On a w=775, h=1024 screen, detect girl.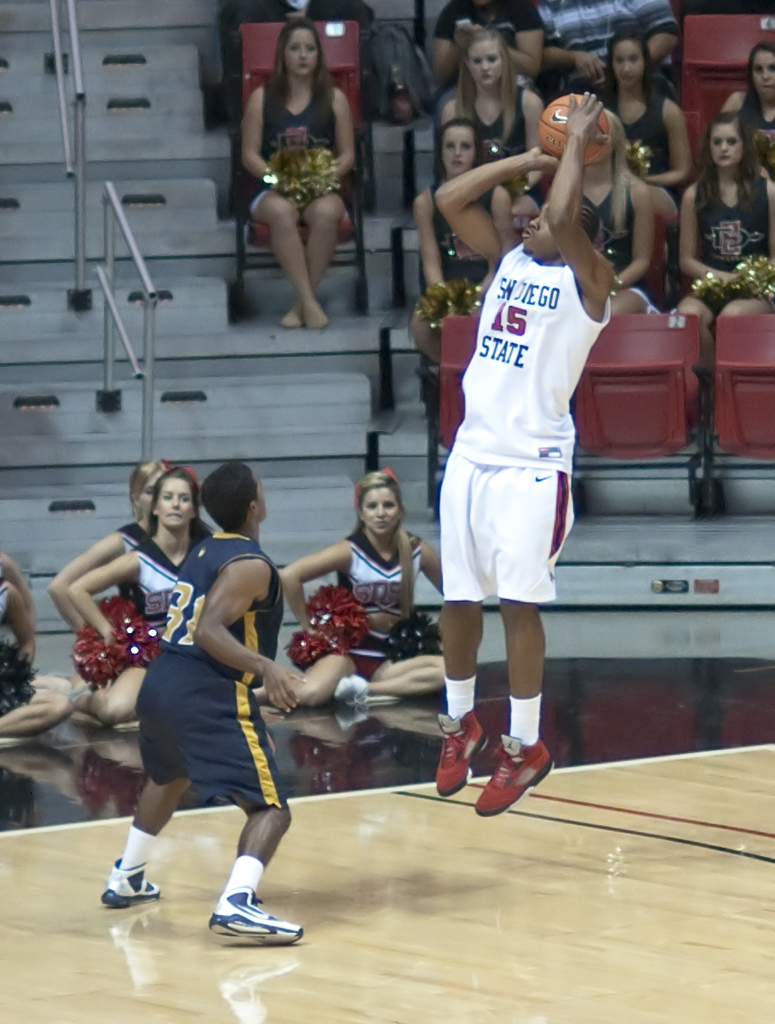
(444,29,548,181).
